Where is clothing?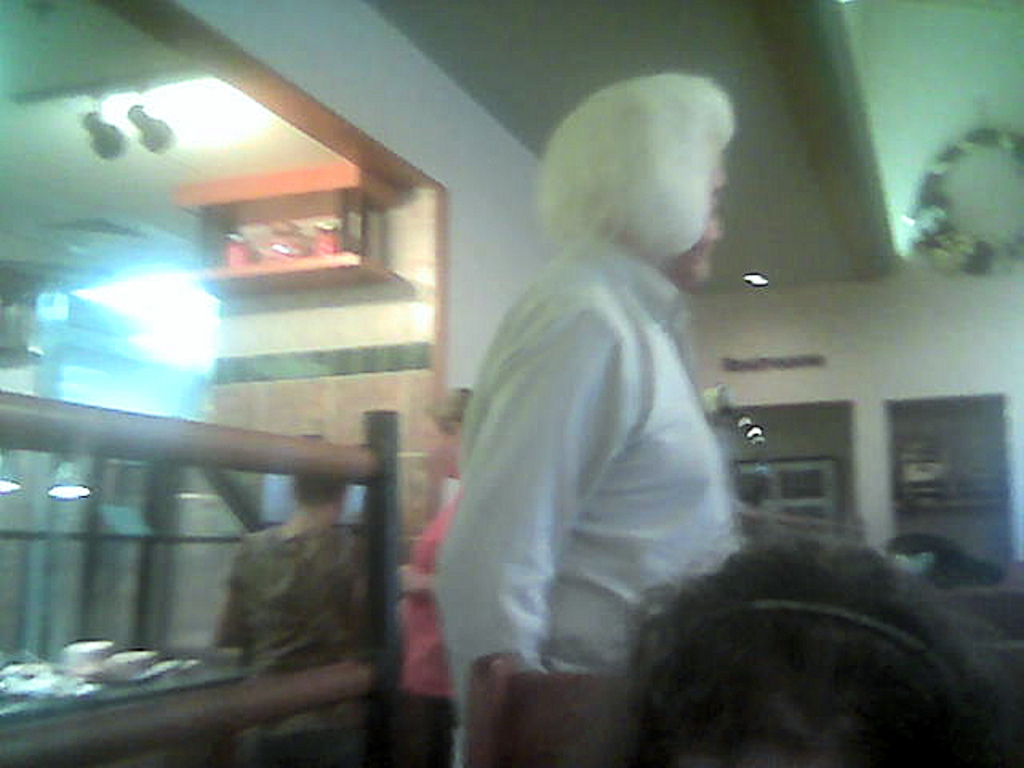
Rect(430, 253, 822, 704).
